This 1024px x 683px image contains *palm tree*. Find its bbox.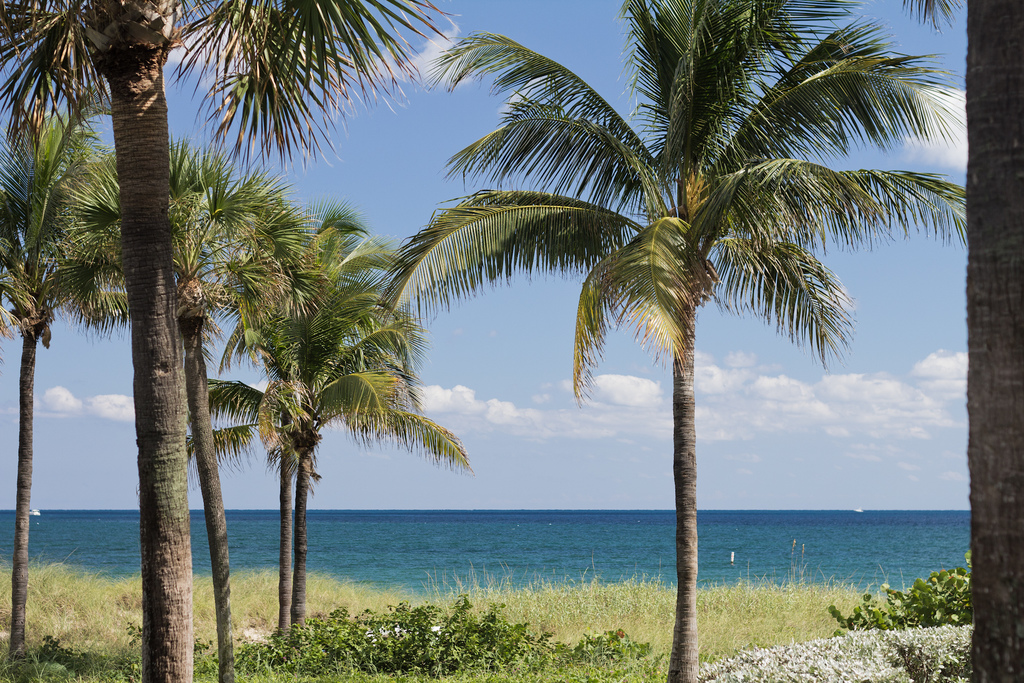
[left=206, top=214, right=437, bottom=666].
